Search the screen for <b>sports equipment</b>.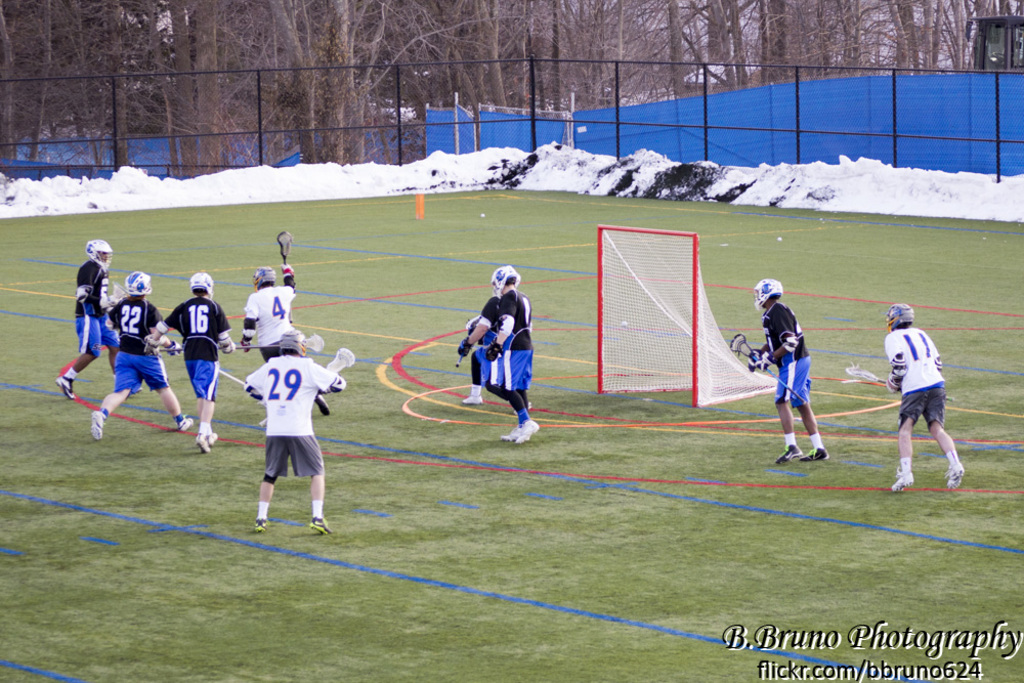
Found at (x1=727, y1=331, x2=798, y2=398).
